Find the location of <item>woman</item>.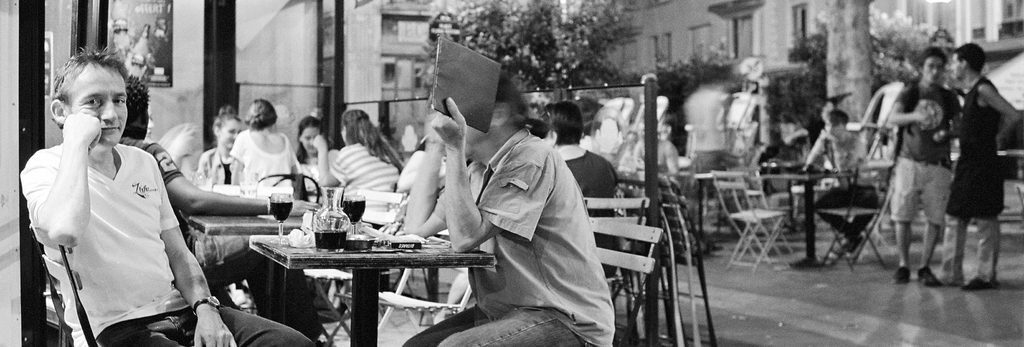
Location: crop(309, 108, 406, 188).
